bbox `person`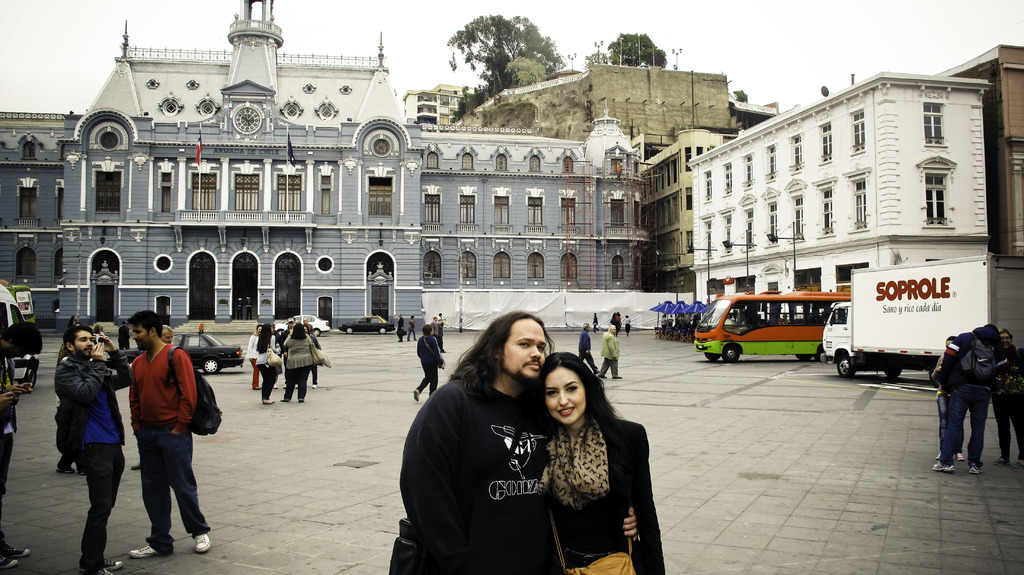
<bbox>121, 309, 216, 558</bbox>
